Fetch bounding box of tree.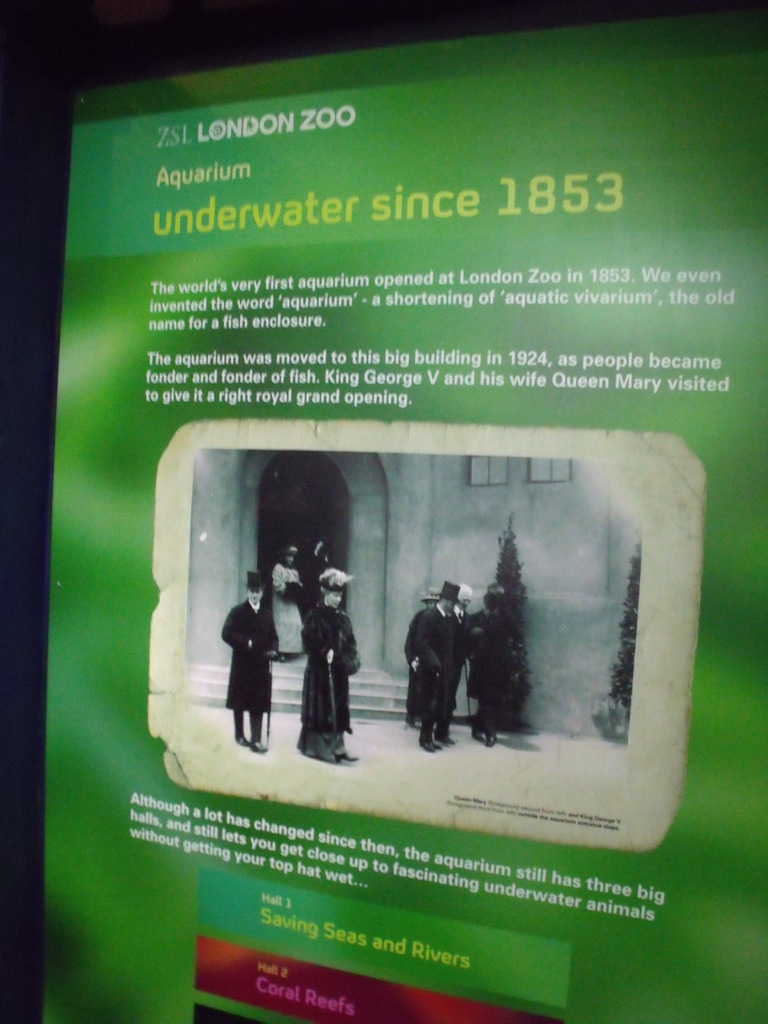
Bbox: l=604, t=543, r=636, b=731.
